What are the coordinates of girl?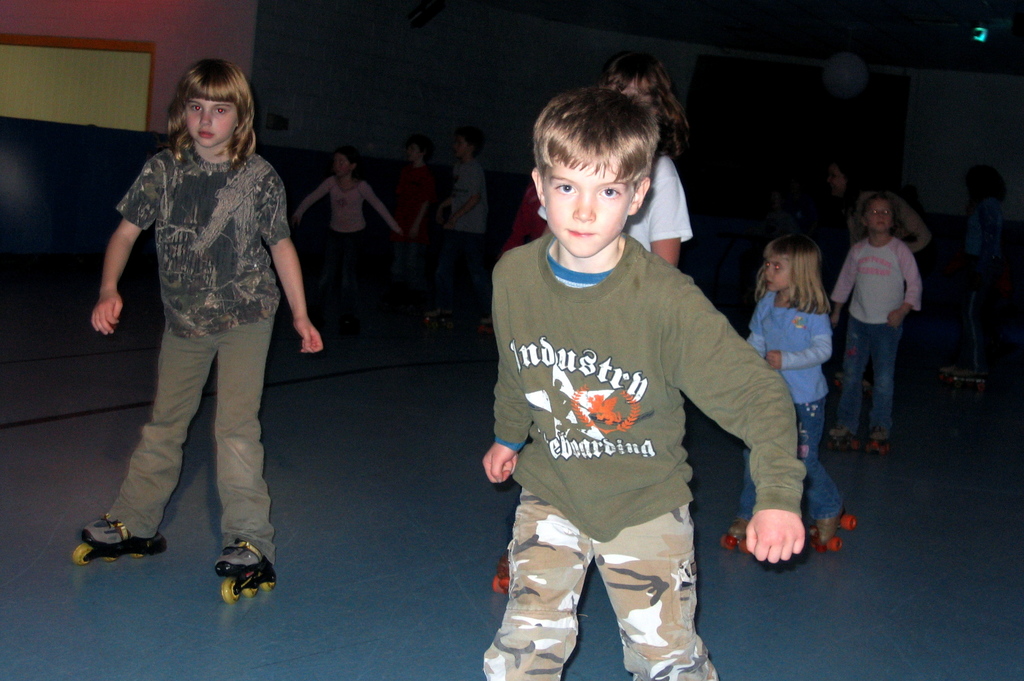
pyautogui.locateOnScreen(721, 236, 860, 562).
